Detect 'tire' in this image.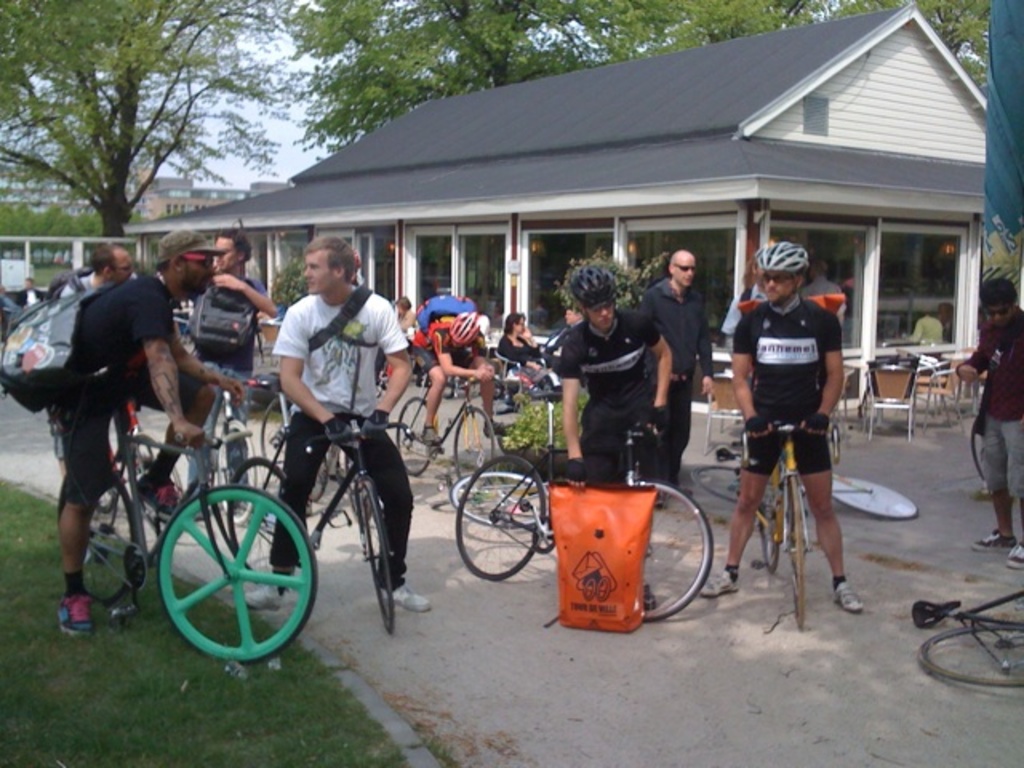
Detection: BBox(787, 475, 806, 629).
